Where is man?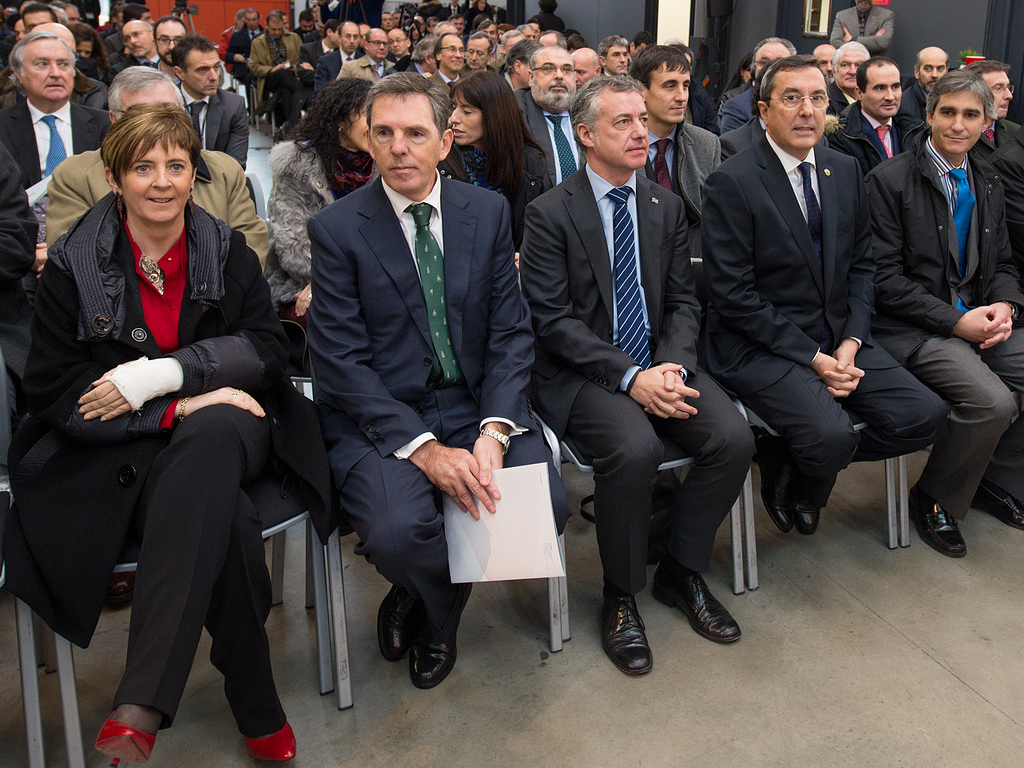
(230, 6, 263, 123).
